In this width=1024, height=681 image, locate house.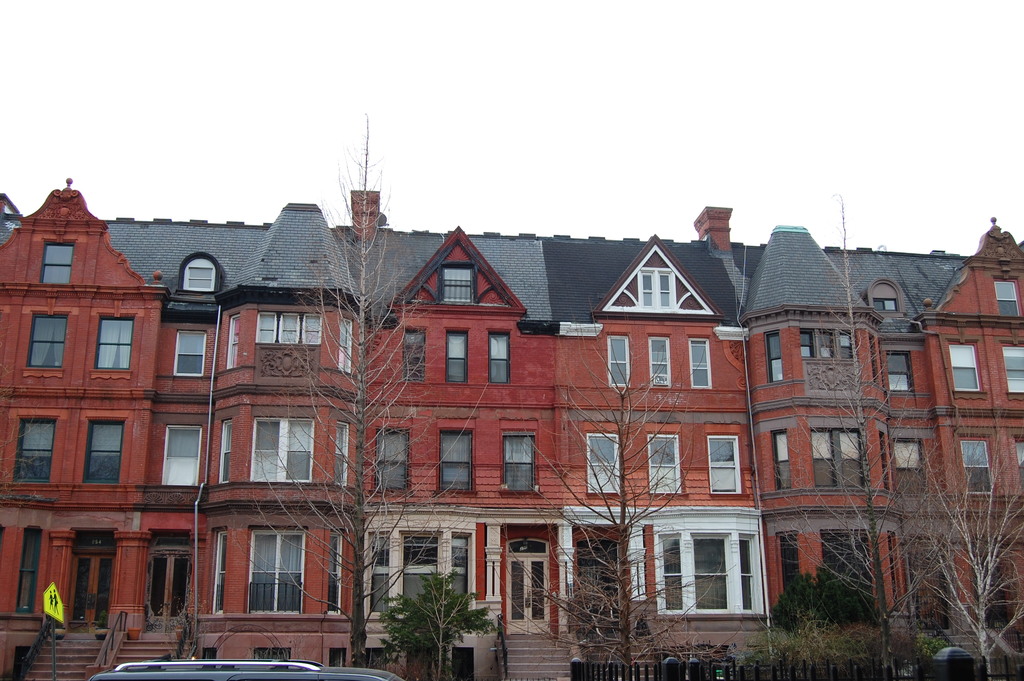
Bounding box: (4,173,1023,679).
